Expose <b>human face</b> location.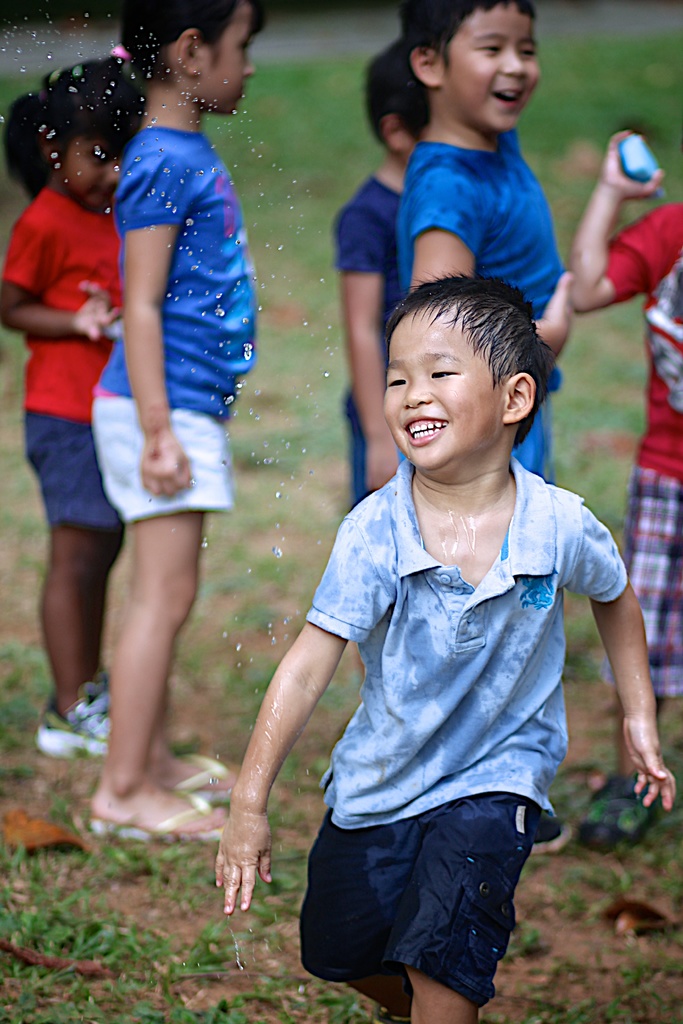
Exposed at (left=379, top=314, right=506, bottom=468).
